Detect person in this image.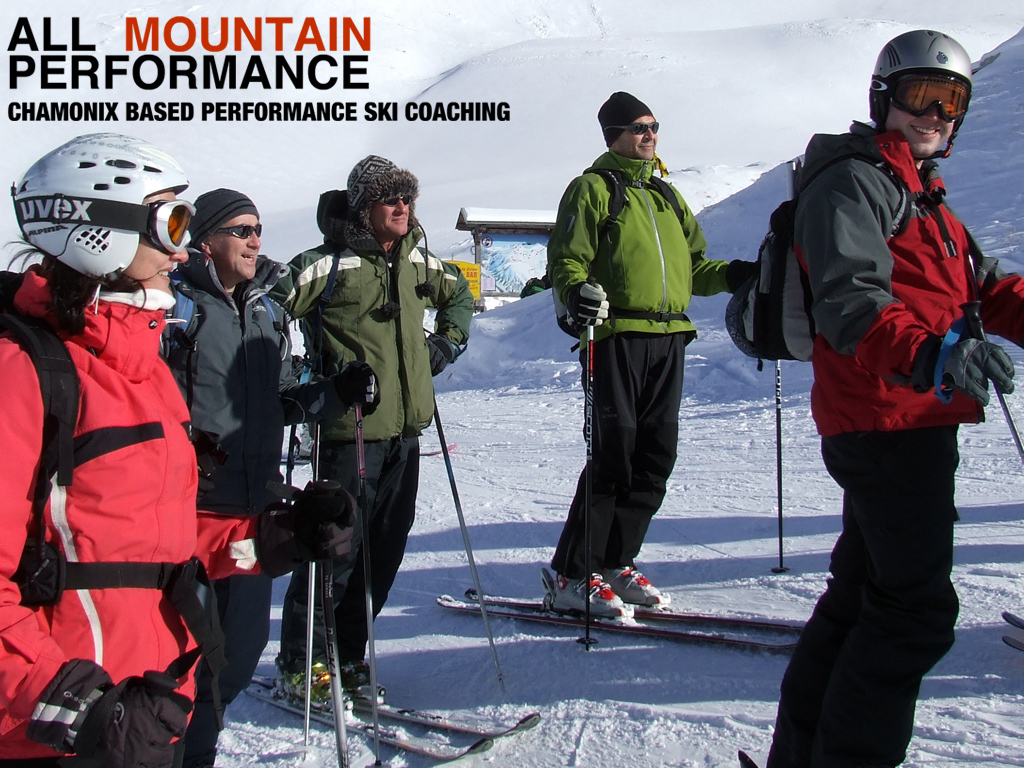
Detection: crop(761, 26, 1023, 766).
